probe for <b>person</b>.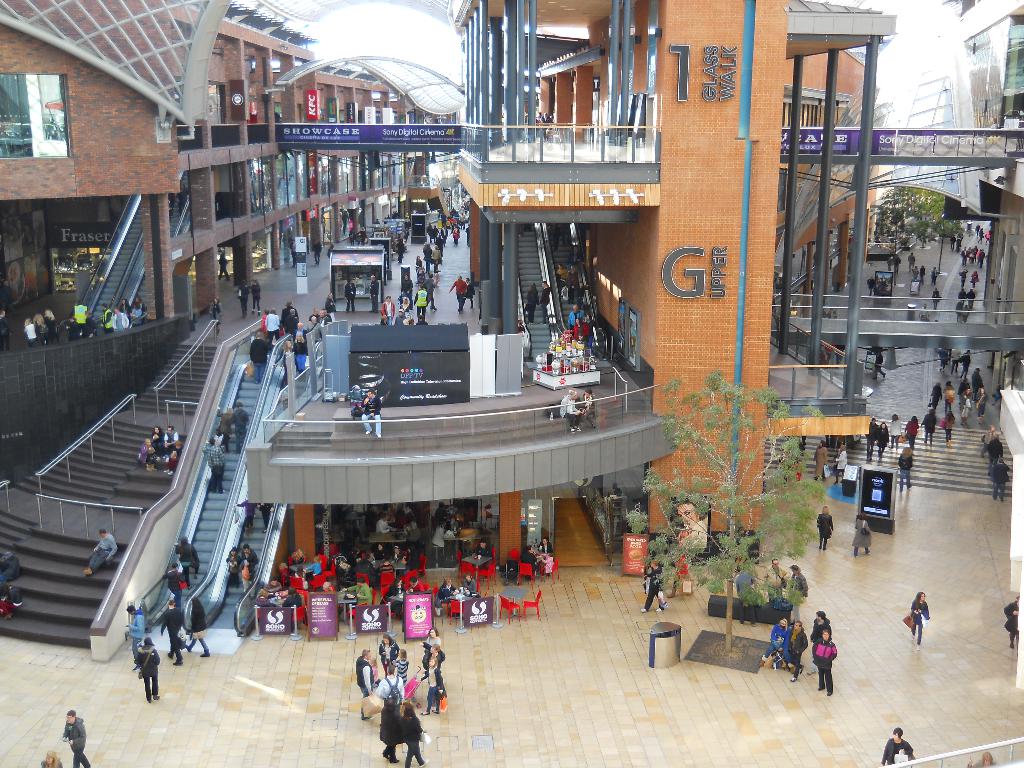
Probe result: box=[162, 560, 188, 607].
